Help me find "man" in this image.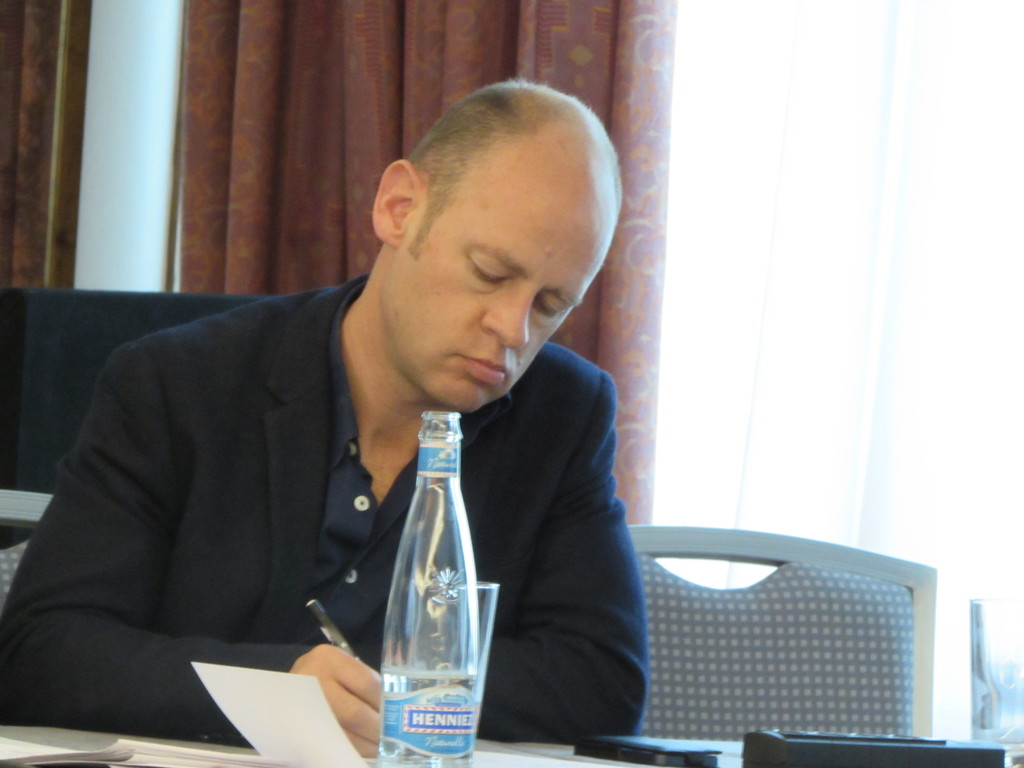
Found it: (42,102,664,763).
